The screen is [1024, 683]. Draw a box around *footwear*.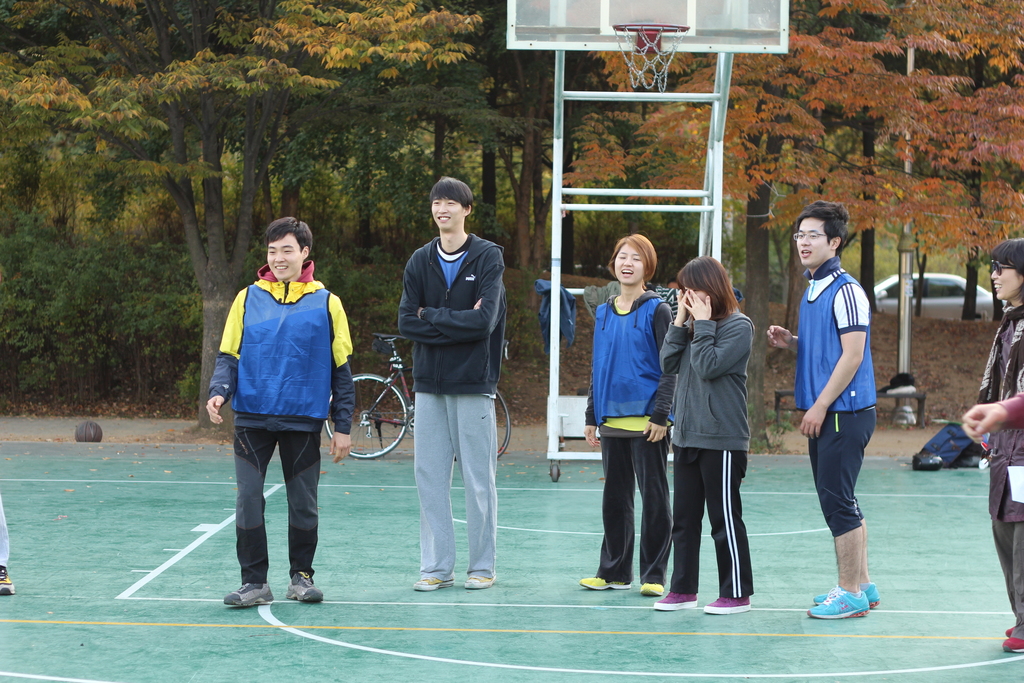
crop(701, 594, 756, 614).
